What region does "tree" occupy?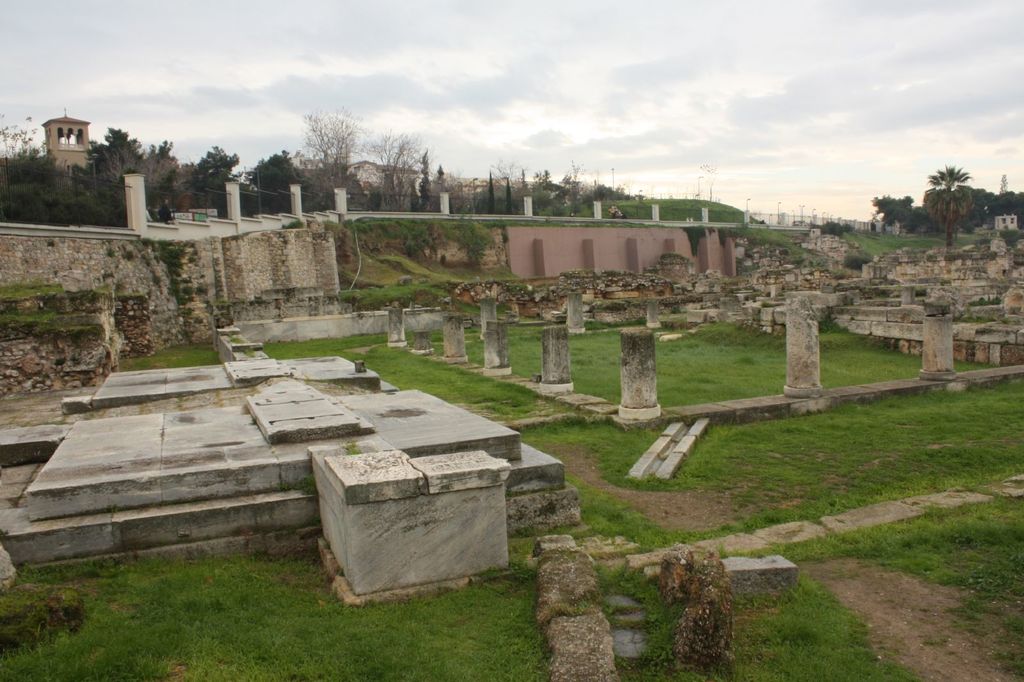
924/165/982/249.
